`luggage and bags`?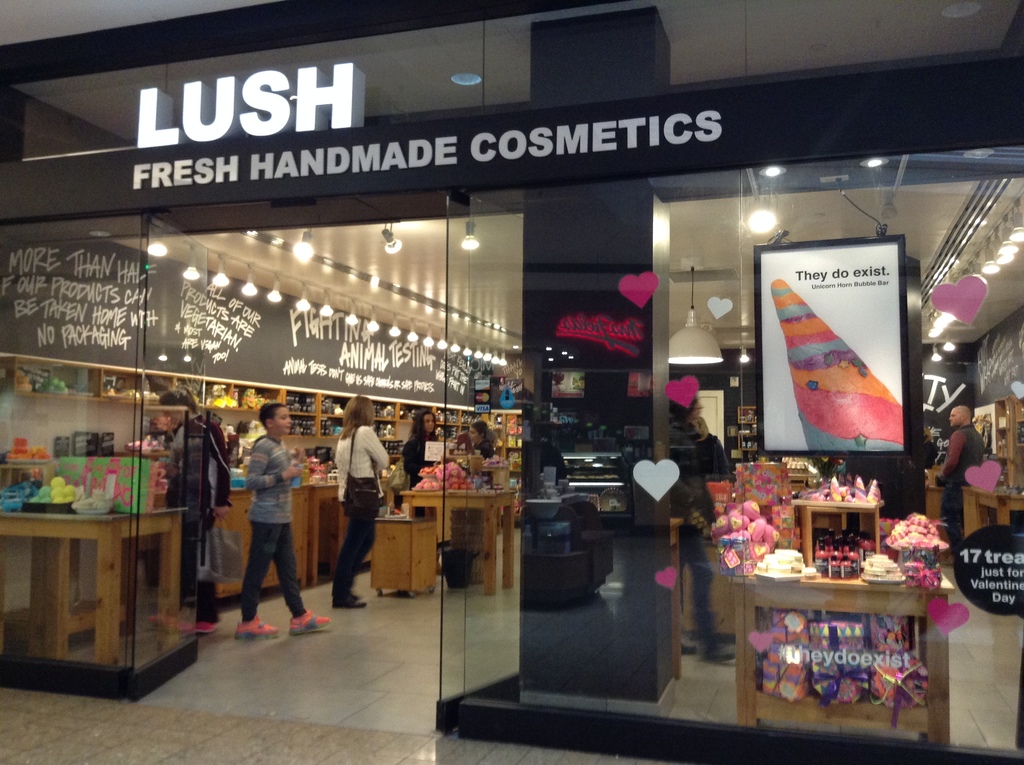
l=390, t=461, r=411, b=493
